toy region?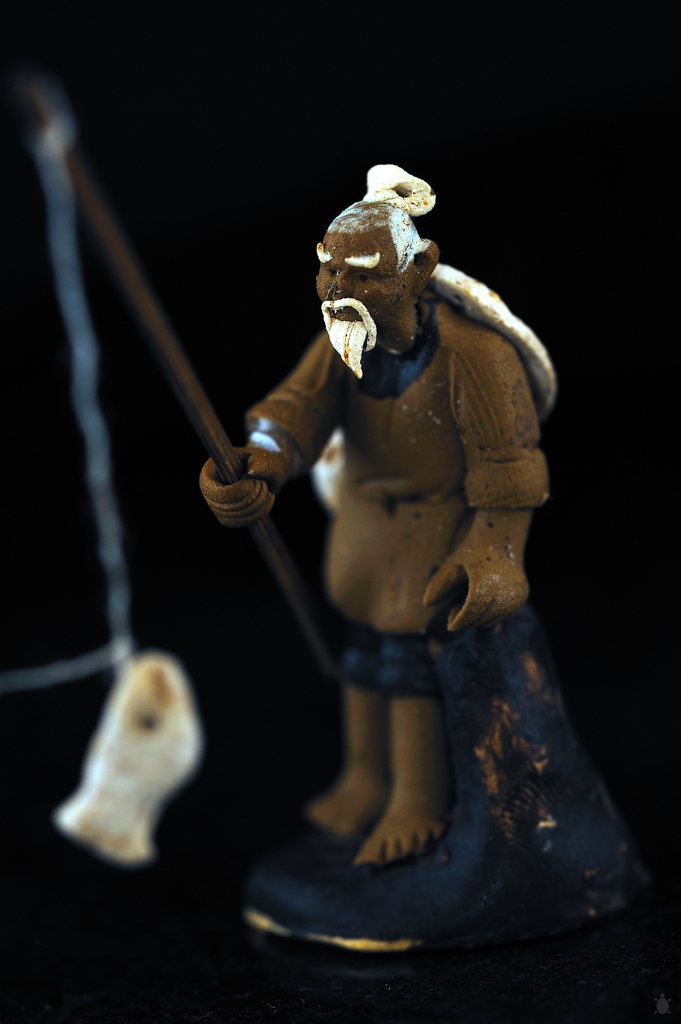
[4, 82, 652, 956]
